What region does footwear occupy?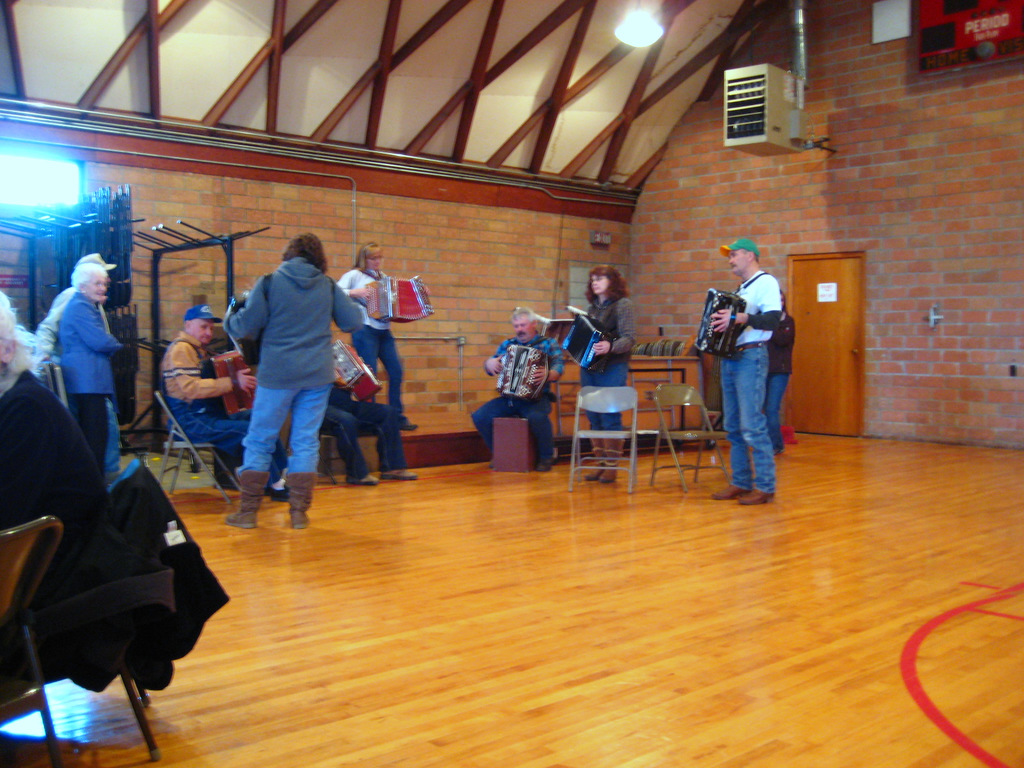
crop(349, 472, 383, 485).
